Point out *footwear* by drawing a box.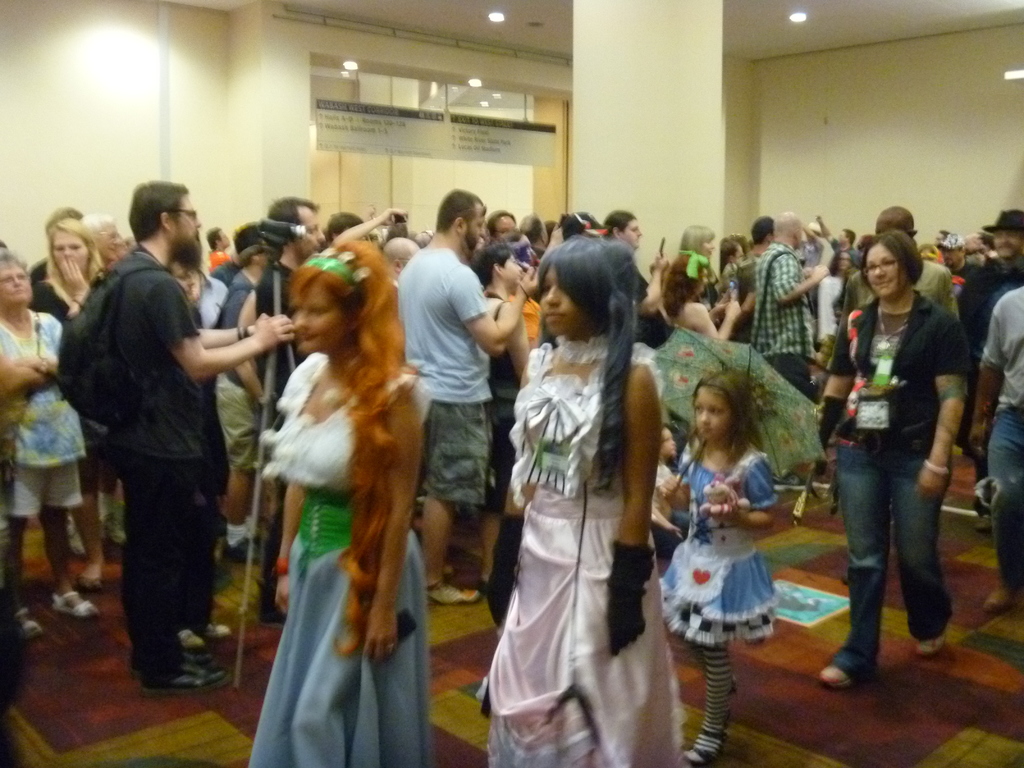
crop(815, 618, 906, 697).
